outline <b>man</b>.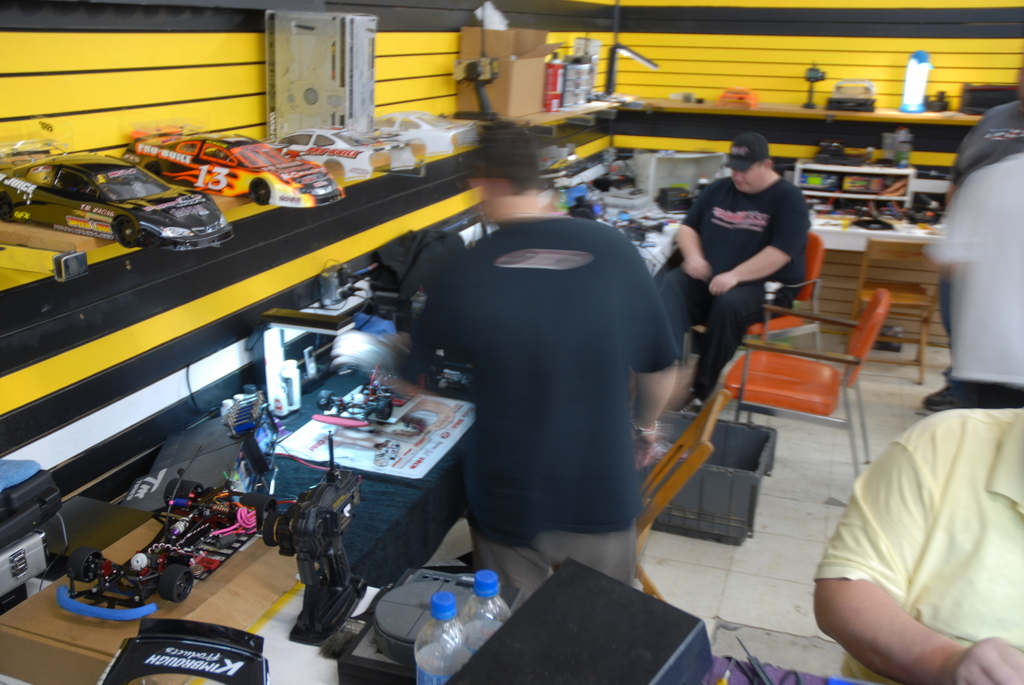
Outline: bbox=(938, 149, 1023, 386).
